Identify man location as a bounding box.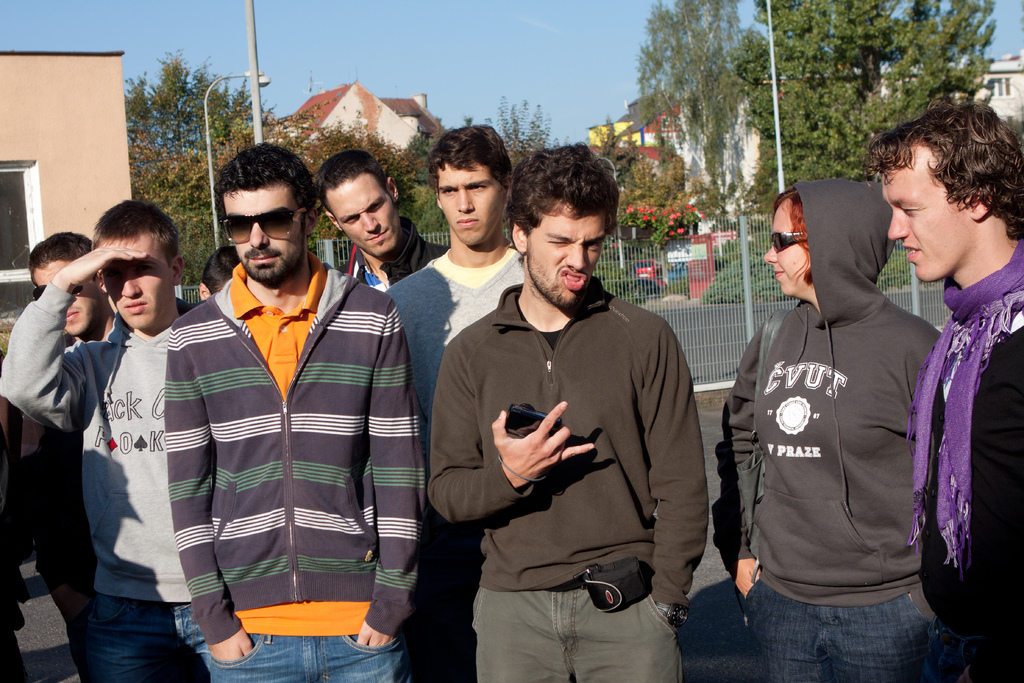
x1=424, y1=140, x2=706, y2=682.
